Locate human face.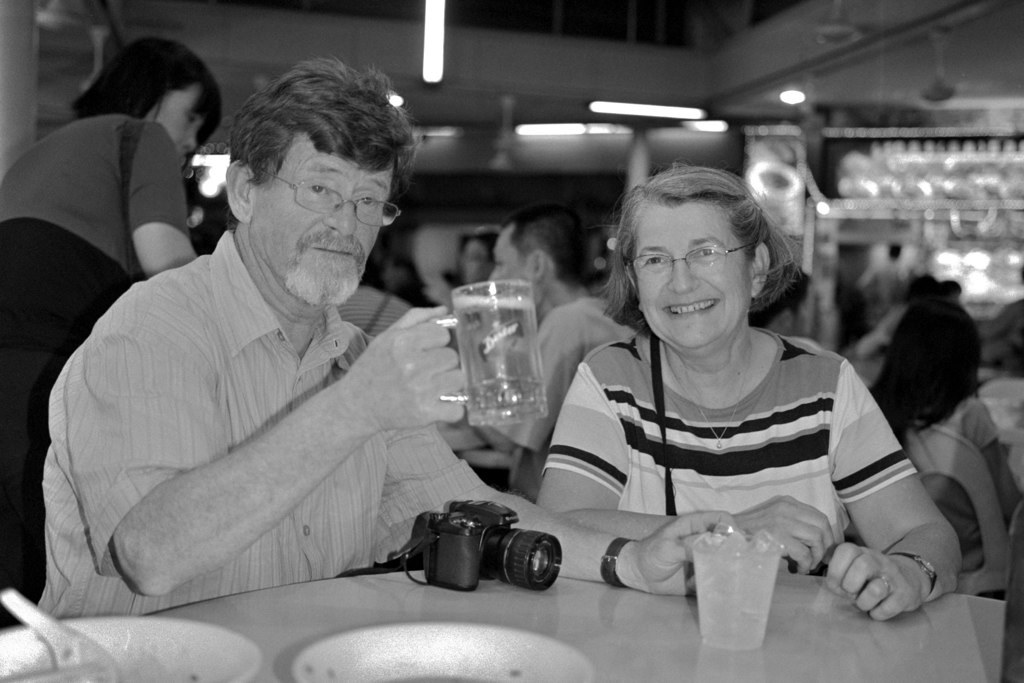
Bounding box: x1=252, y1=132, x2=396, y2=304.
